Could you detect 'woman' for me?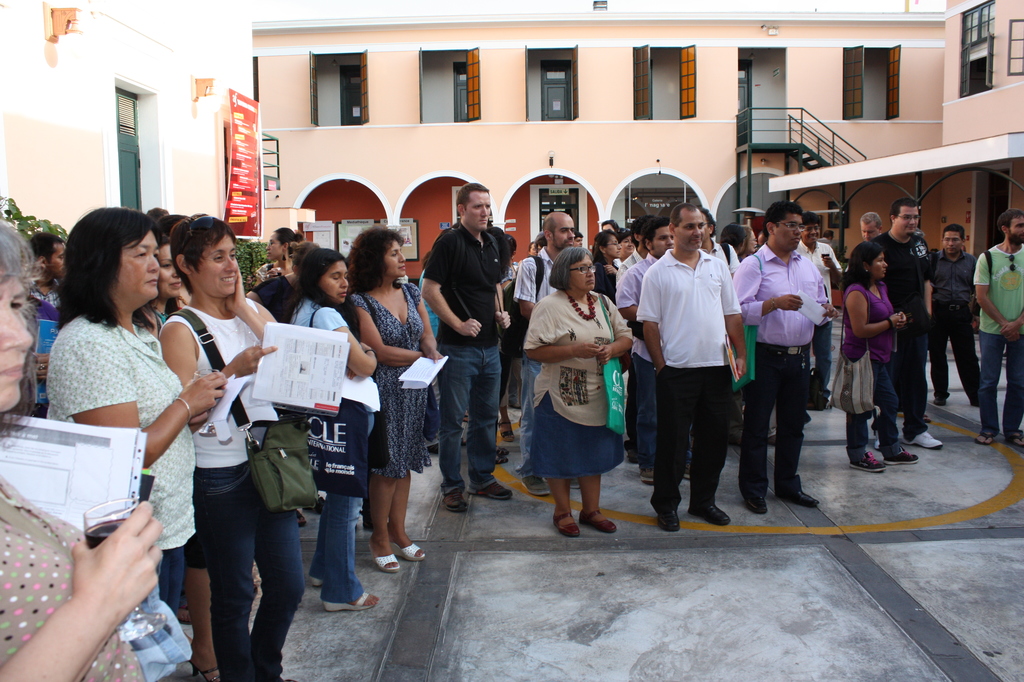
Detection result: <box>0,212,165,681</box>.
